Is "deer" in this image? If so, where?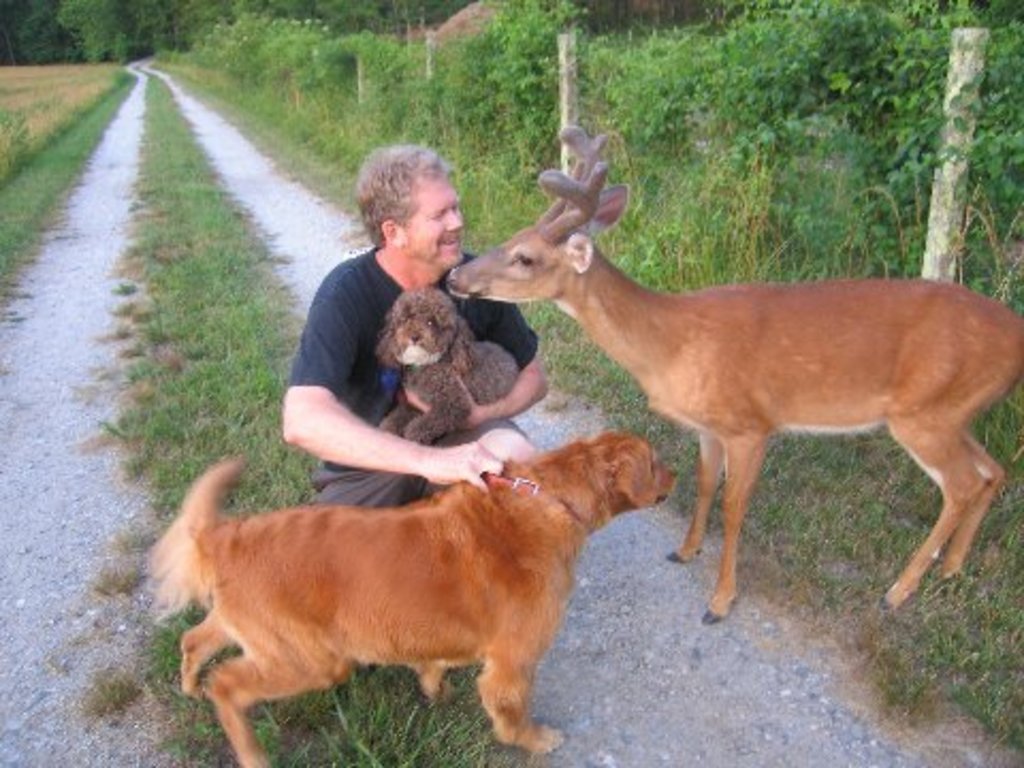
Yes, at [left=448, top=128, right=1022, bottom=621].
